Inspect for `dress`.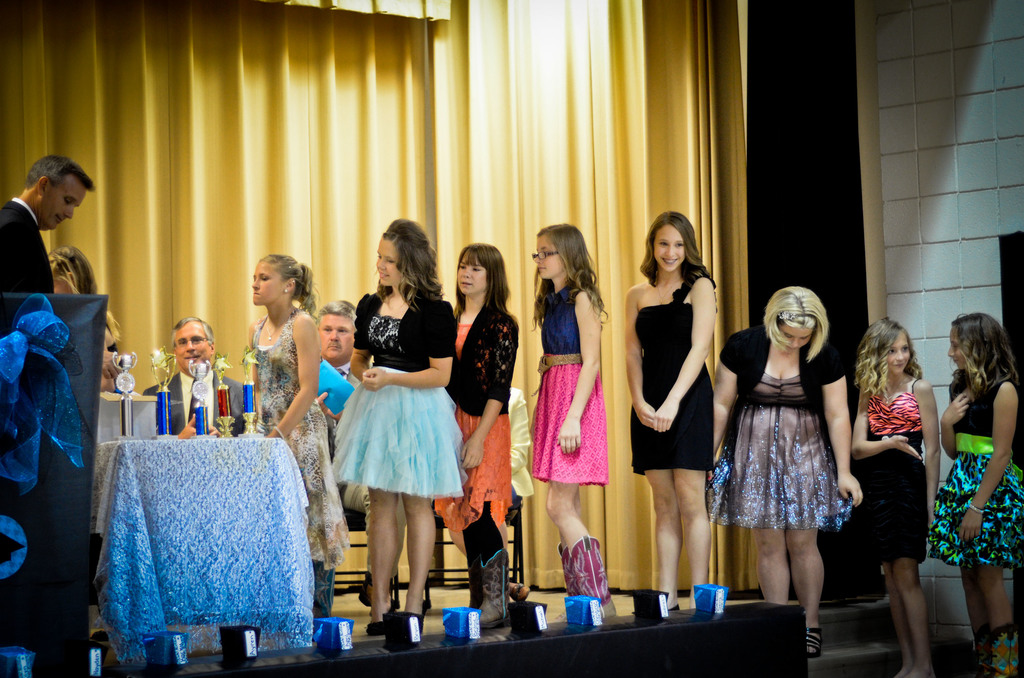
Inspection: select_region(854, 385, 932, 563).
